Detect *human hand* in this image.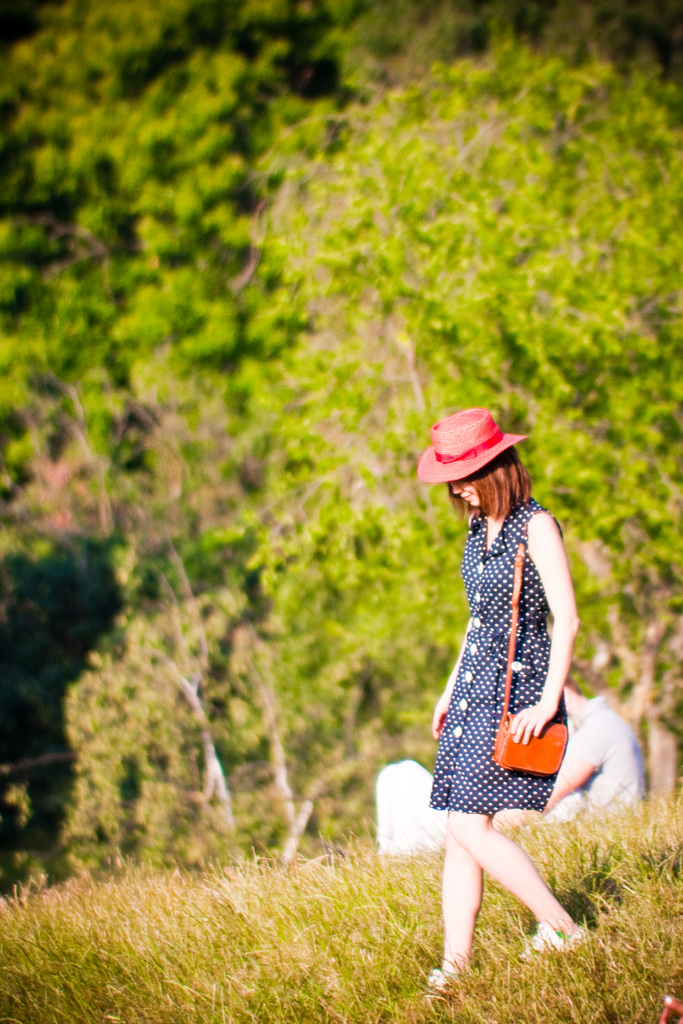
Detection: rect(504, 701, 557, 748).
